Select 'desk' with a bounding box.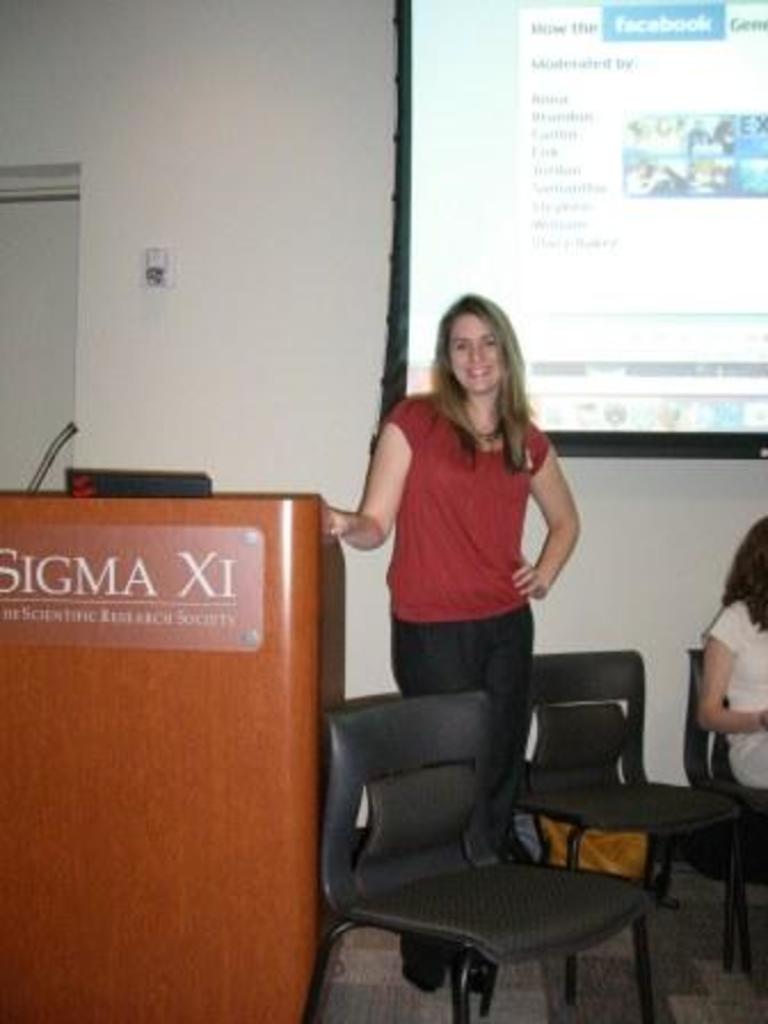
box=[0, 494, 347, 1022].
